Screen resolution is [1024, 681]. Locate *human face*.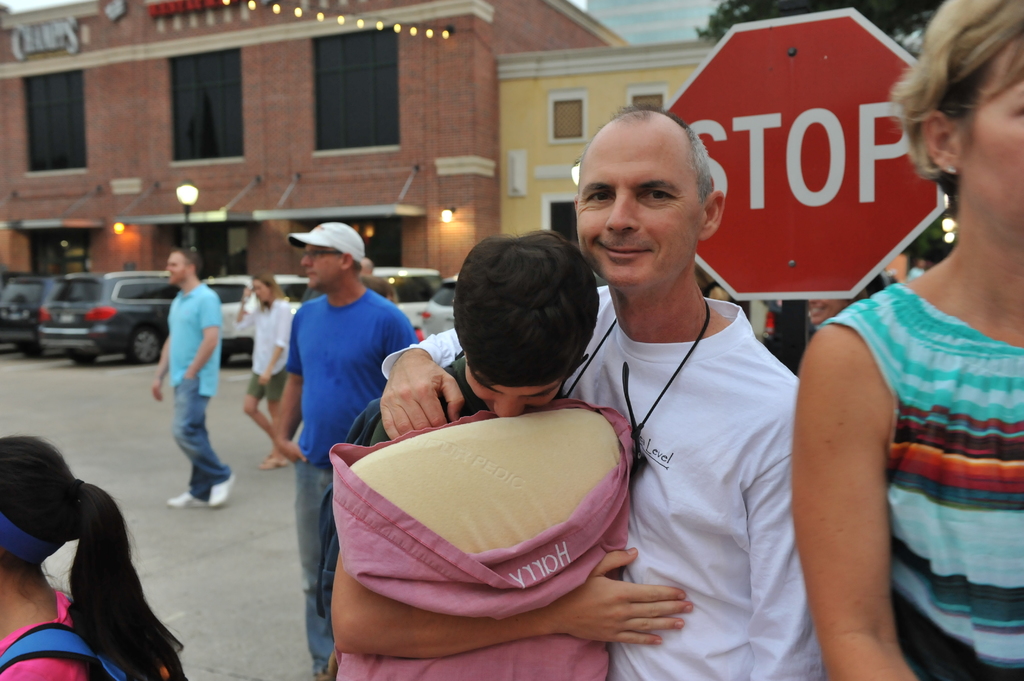
select_region(963, 54, 1023, 234).
